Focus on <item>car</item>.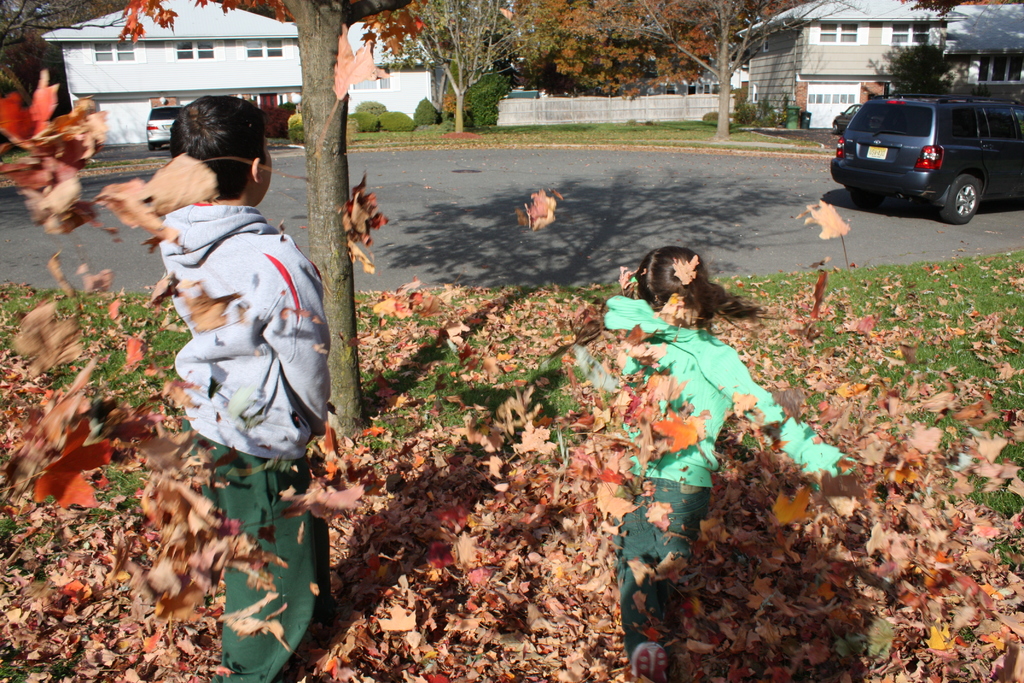
Focused at [left=831, top=83, right=1016, bottom=210].
